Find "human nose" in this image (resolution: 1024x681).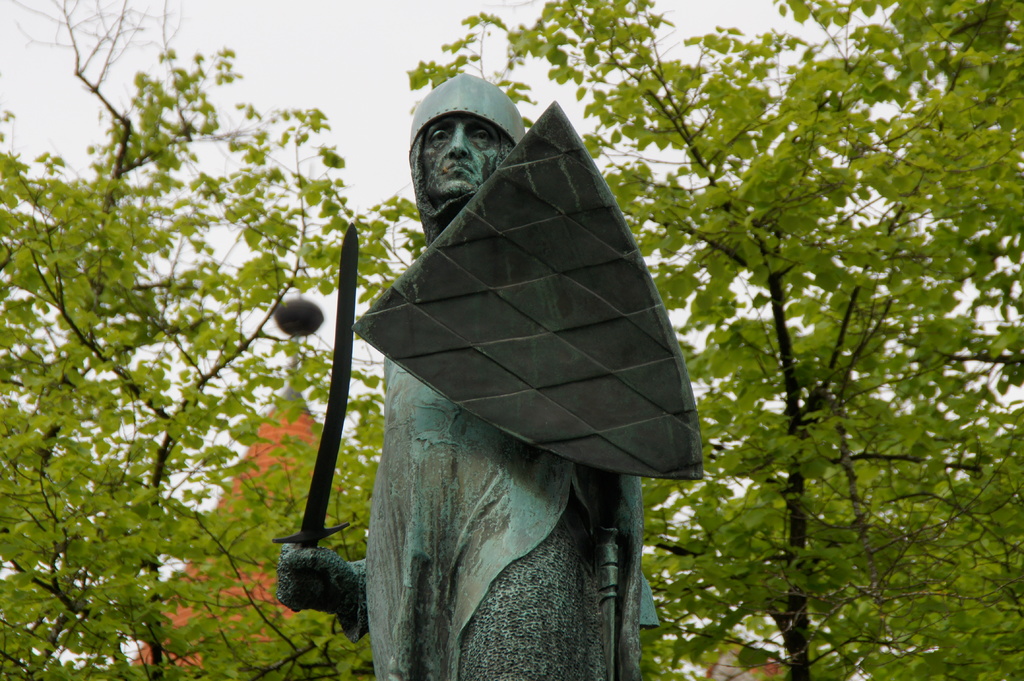
BBox(444, 128, 469, 159).
